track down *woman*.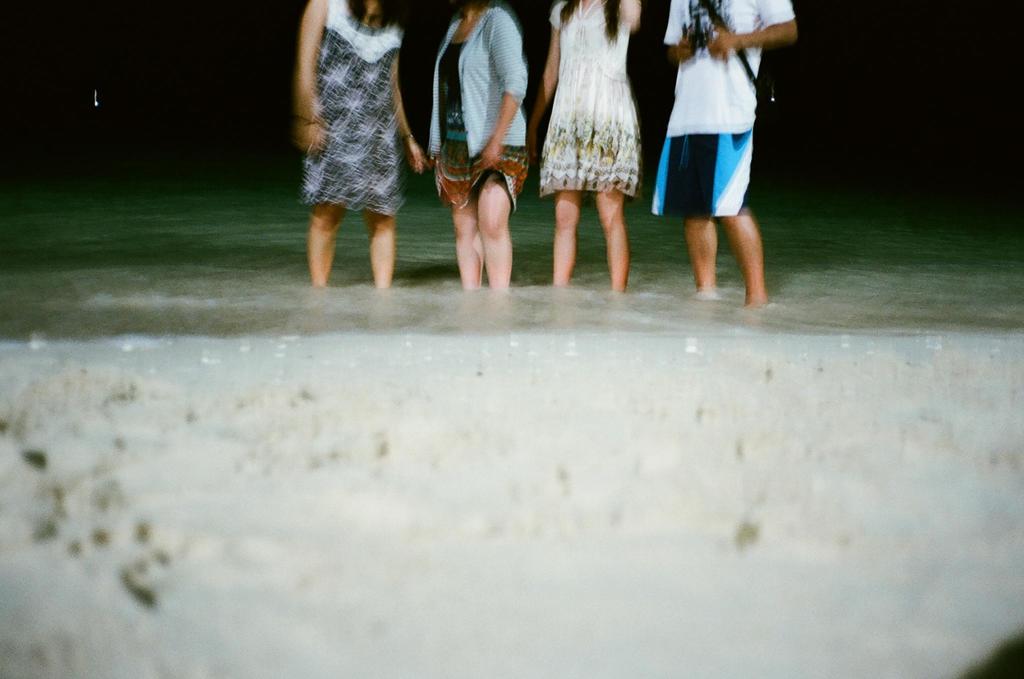
Tracked to {"x1": 531, "y1": 0, "x2": 645, "y2": 296}.
